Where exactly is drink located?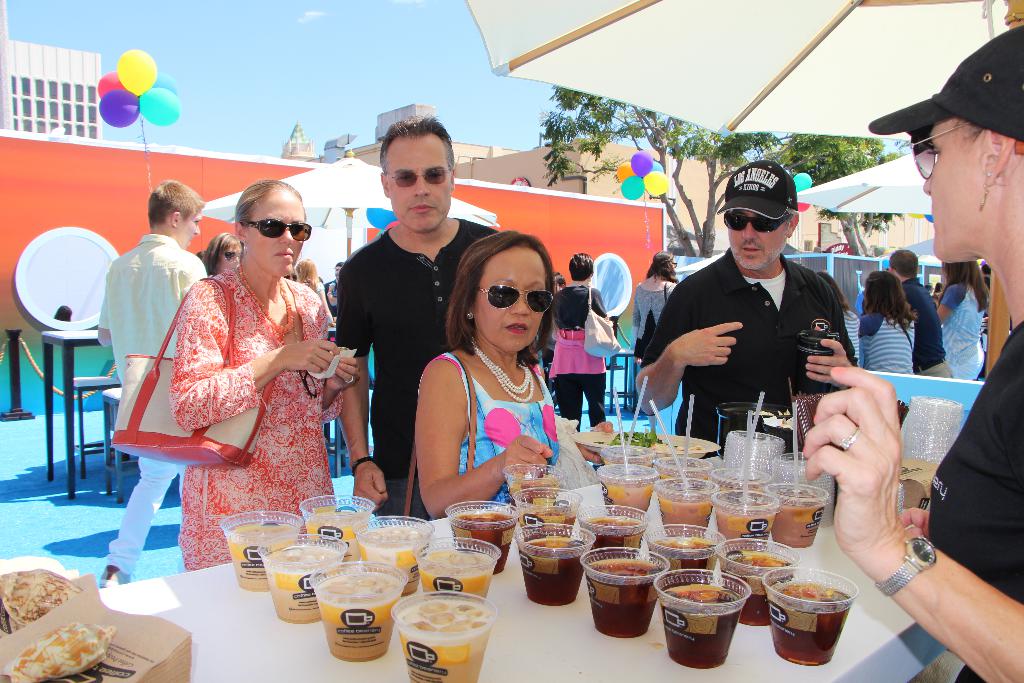
Its bounding box is detection(401, 605, 492, 682).
